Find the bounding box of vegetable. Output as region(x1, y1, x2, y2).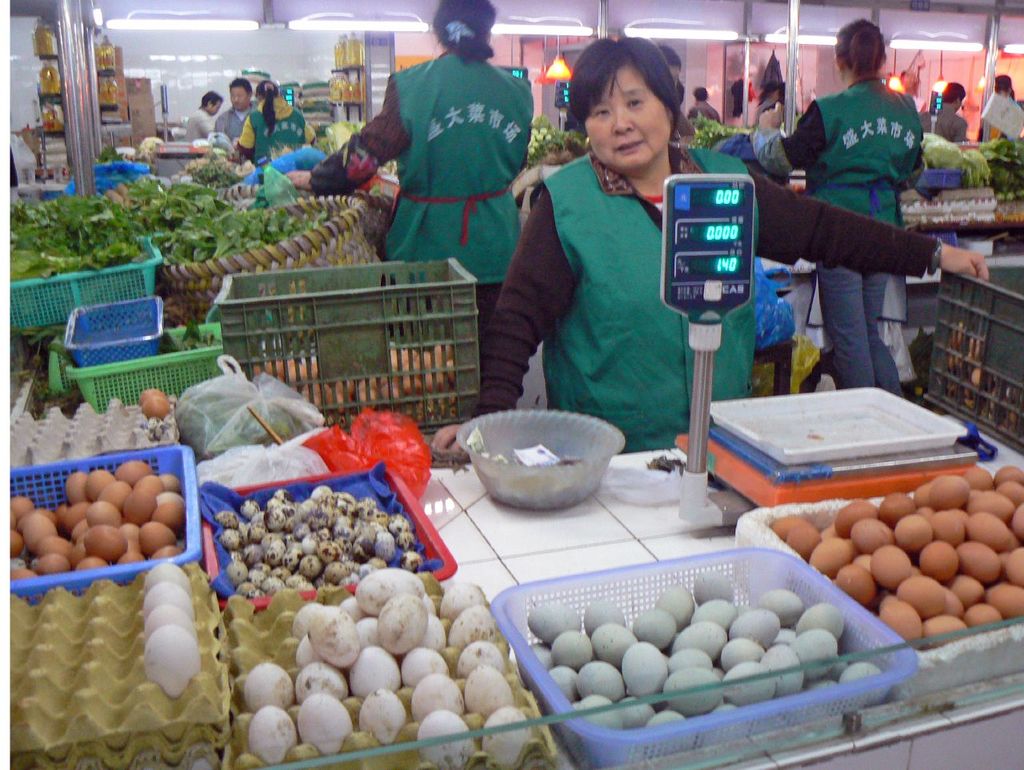
region(986, 136, 1023, 201).
